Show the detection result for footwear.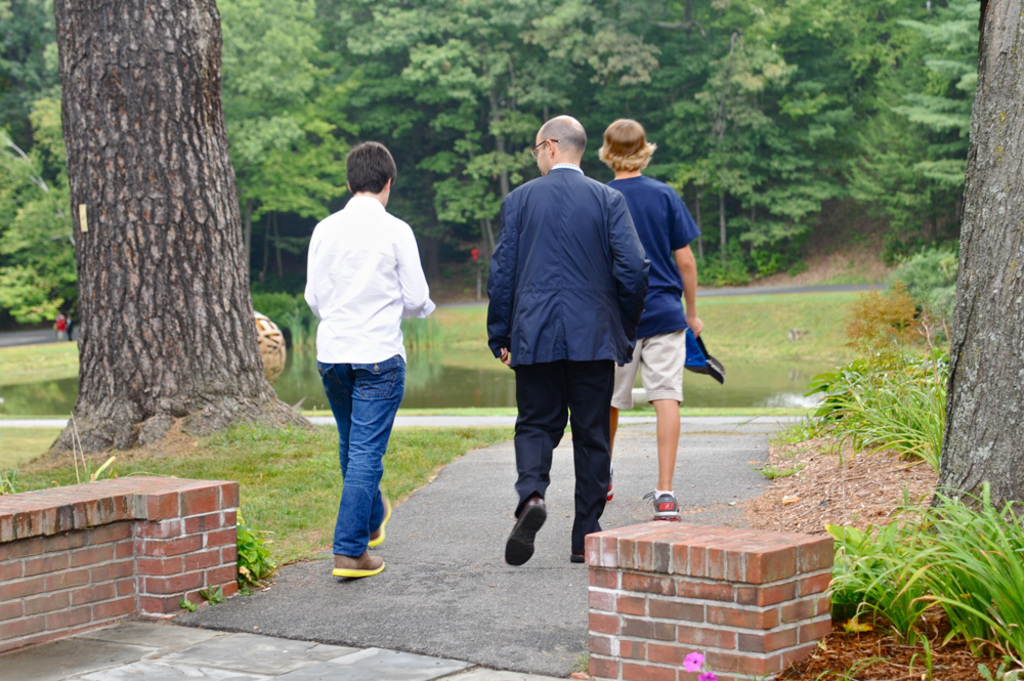
detection(334, 553, 387, 574).
